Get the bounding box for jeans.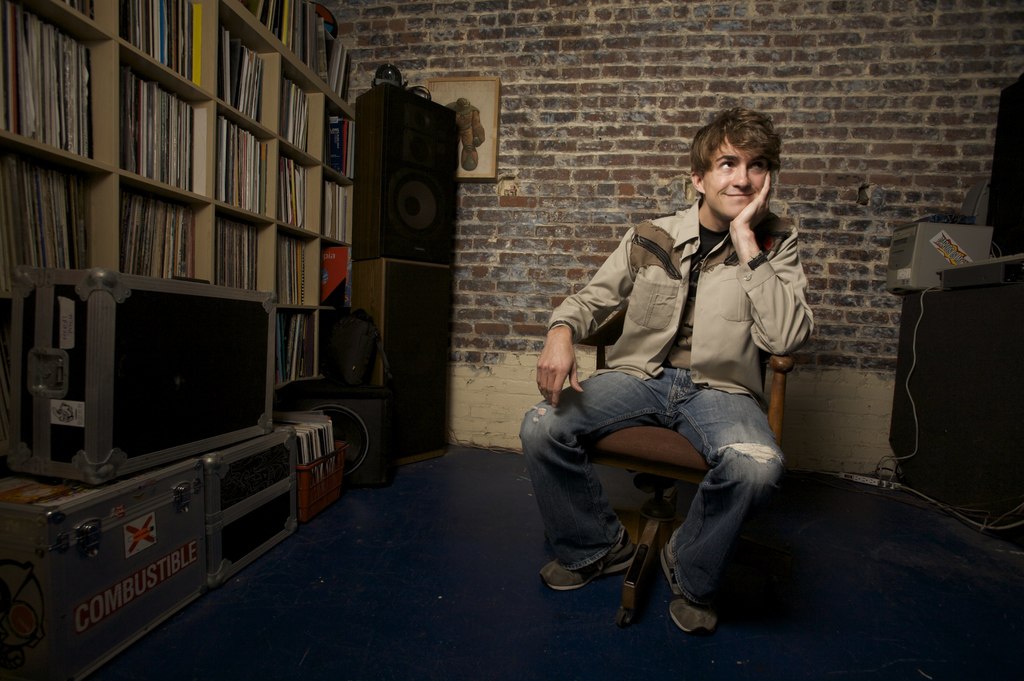
x1=538, y1=346, x2=795, y2=611.
